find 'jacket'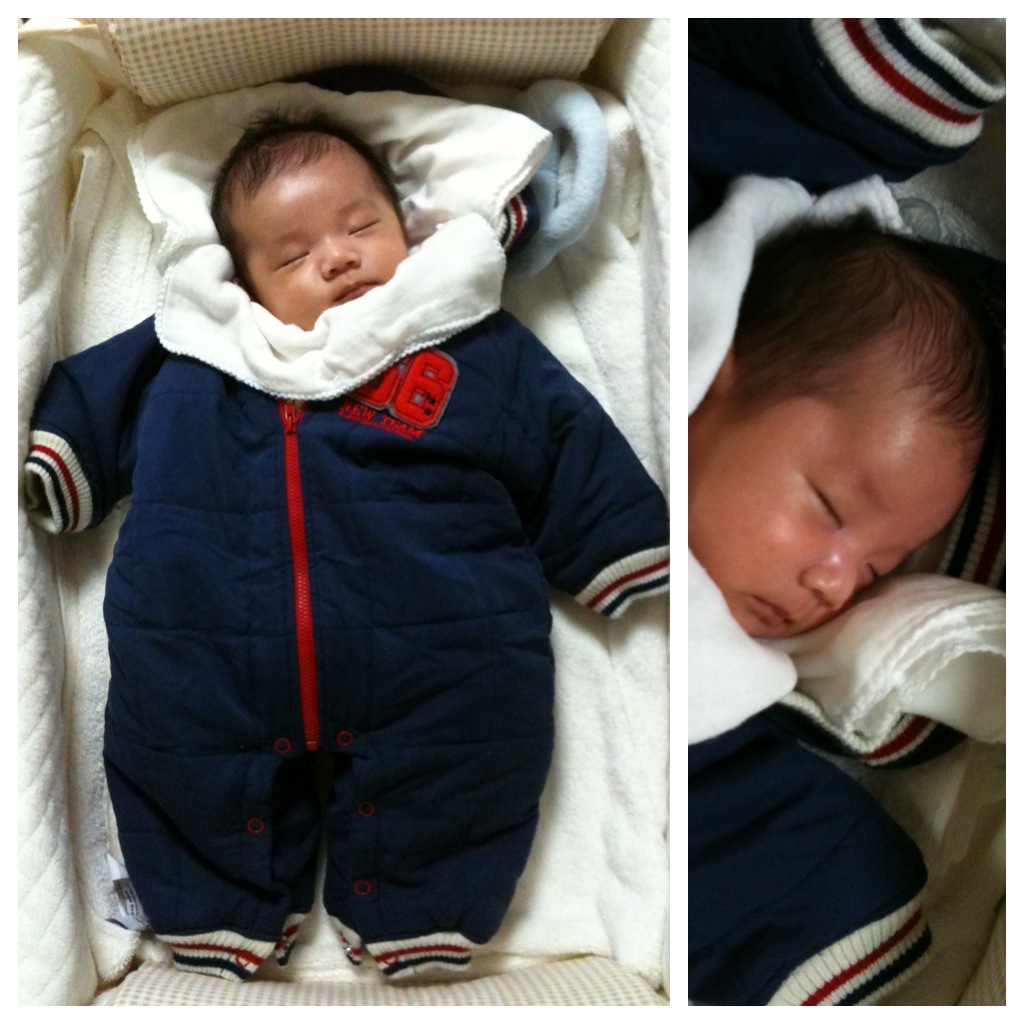
l=51, t=110, r=655, b=968
